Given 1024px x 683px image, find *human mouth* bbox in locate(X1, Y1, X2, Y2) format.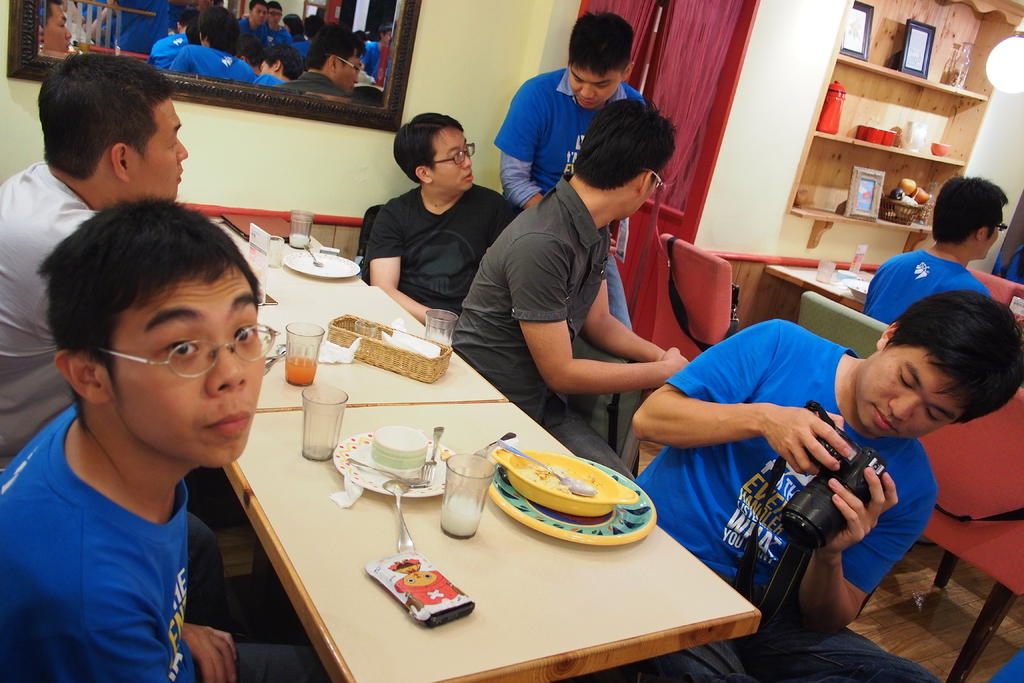
locate(463, 172, 472, 181).
